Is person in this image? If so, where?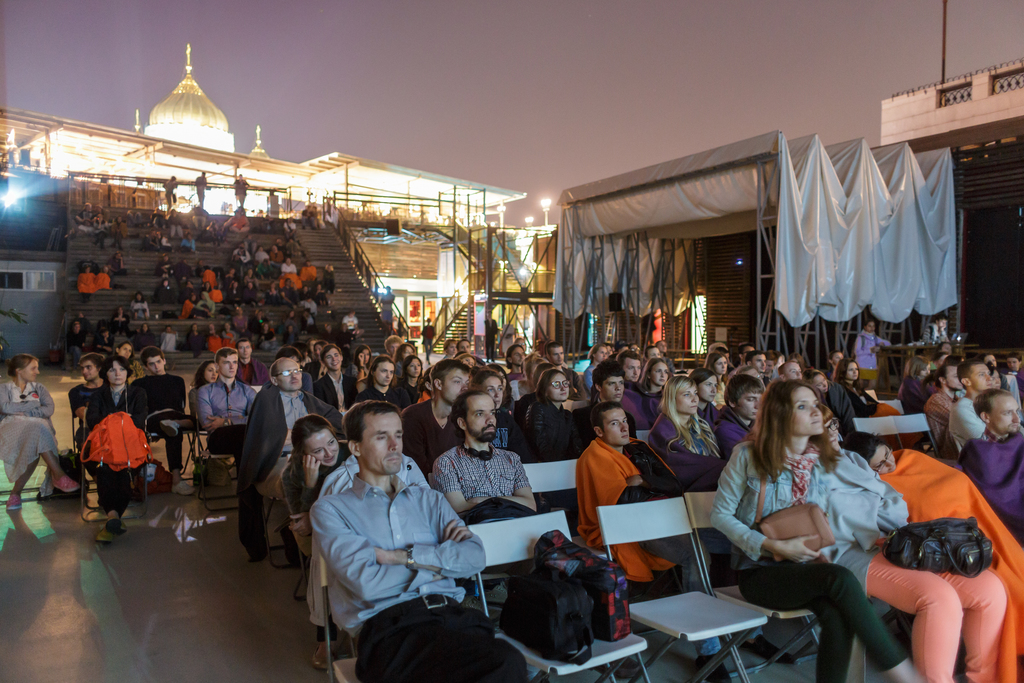
Yes, at 484 308 499 361.
